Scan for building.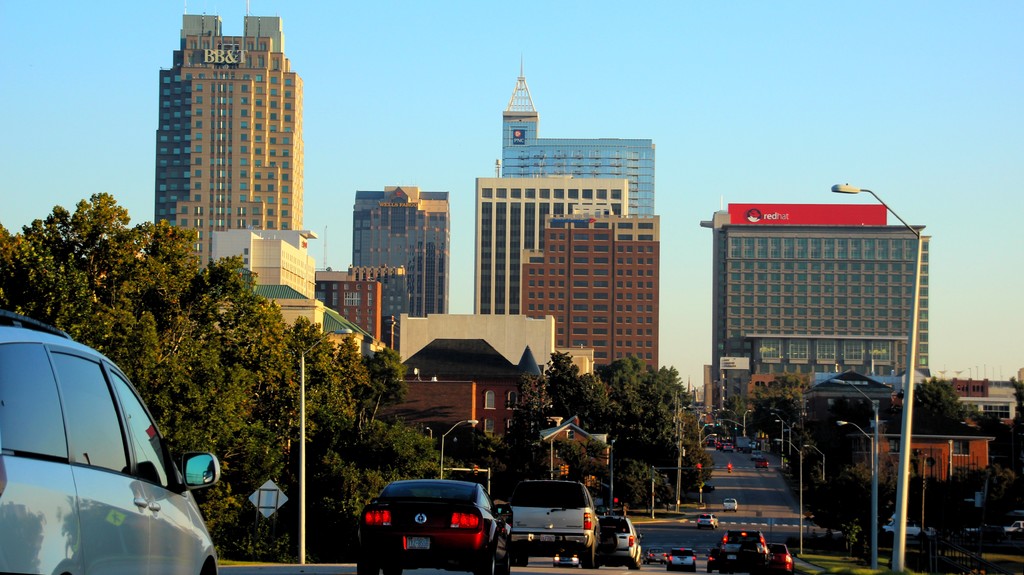
Scan result: {"x1": 352, "y1": 182, "x2": 453, "y2": 316}.
